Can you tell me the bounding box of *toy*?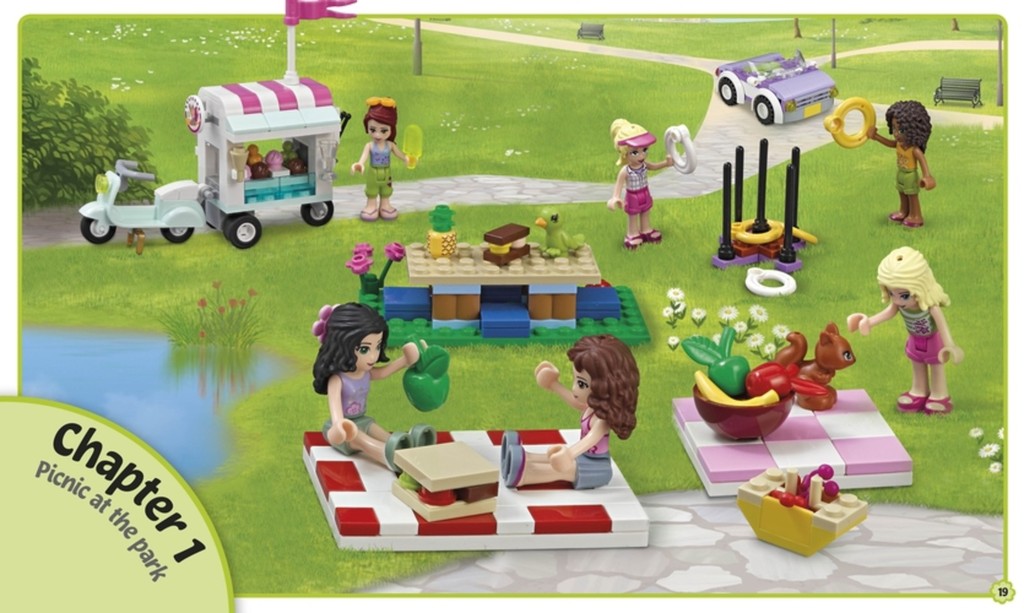
[670,297,826,426].
